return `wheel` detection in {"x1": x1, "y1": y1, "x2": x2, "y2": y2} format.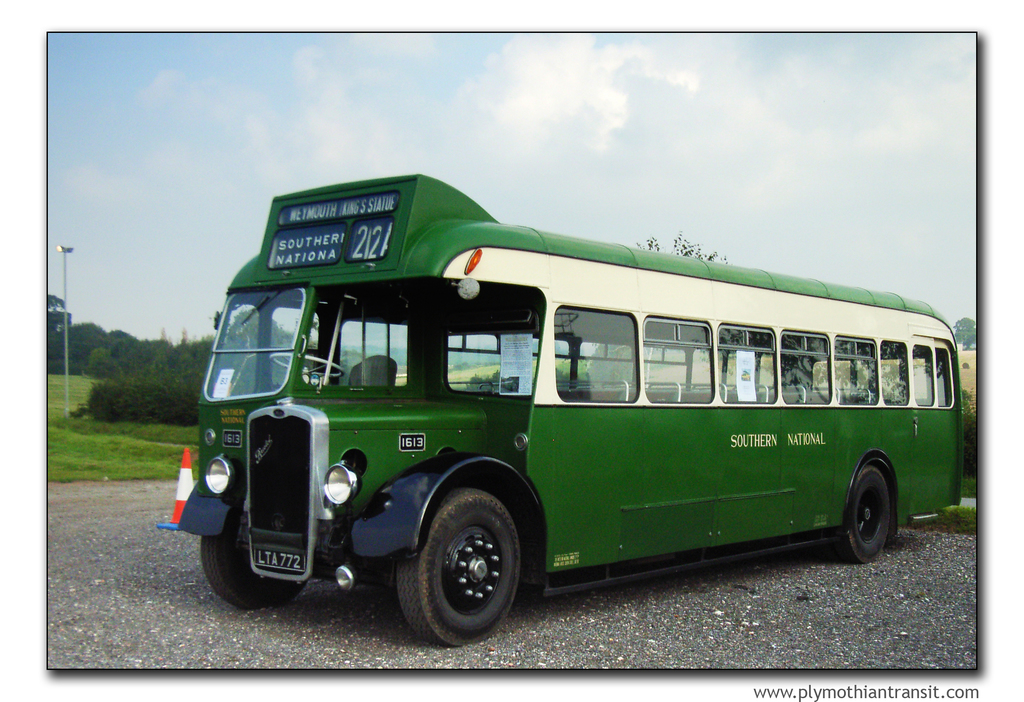
{"x1": 837, "y1": 463, "x2": 890, "y2": 562}.
